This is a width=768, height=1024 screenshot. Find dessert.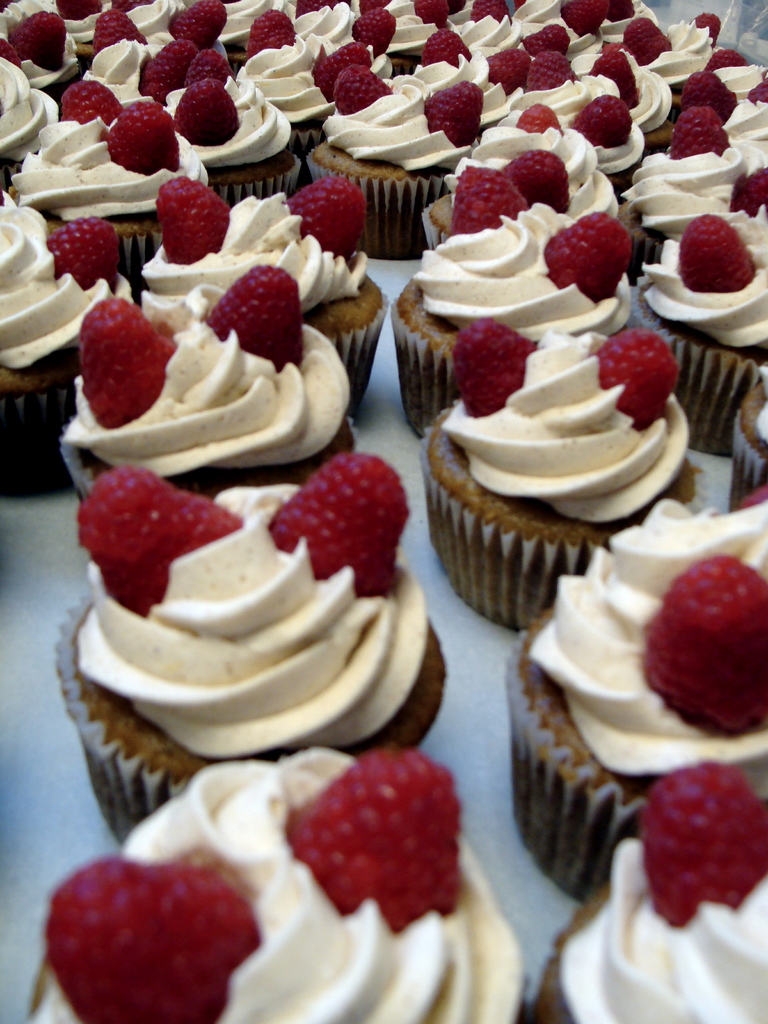
Bounding box: [left=57, top=449, right=451, bottom=843].
